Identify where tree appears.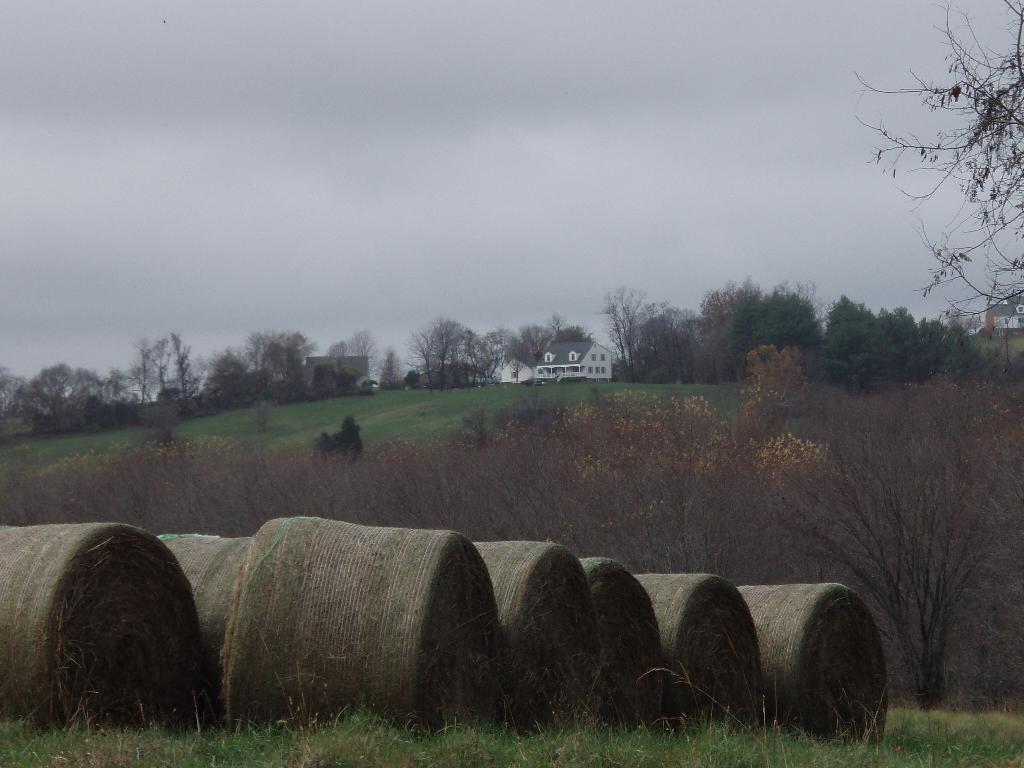
Appears at rect(825, 291, 978, 384).
